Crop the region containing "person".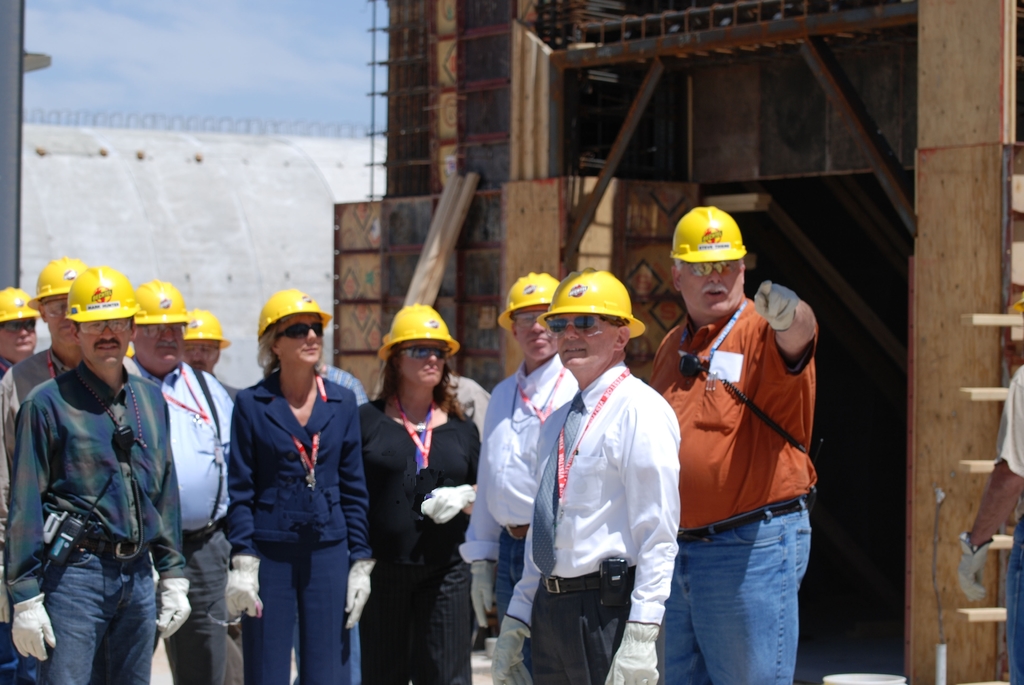
Crop region: 489,265,685,684.
